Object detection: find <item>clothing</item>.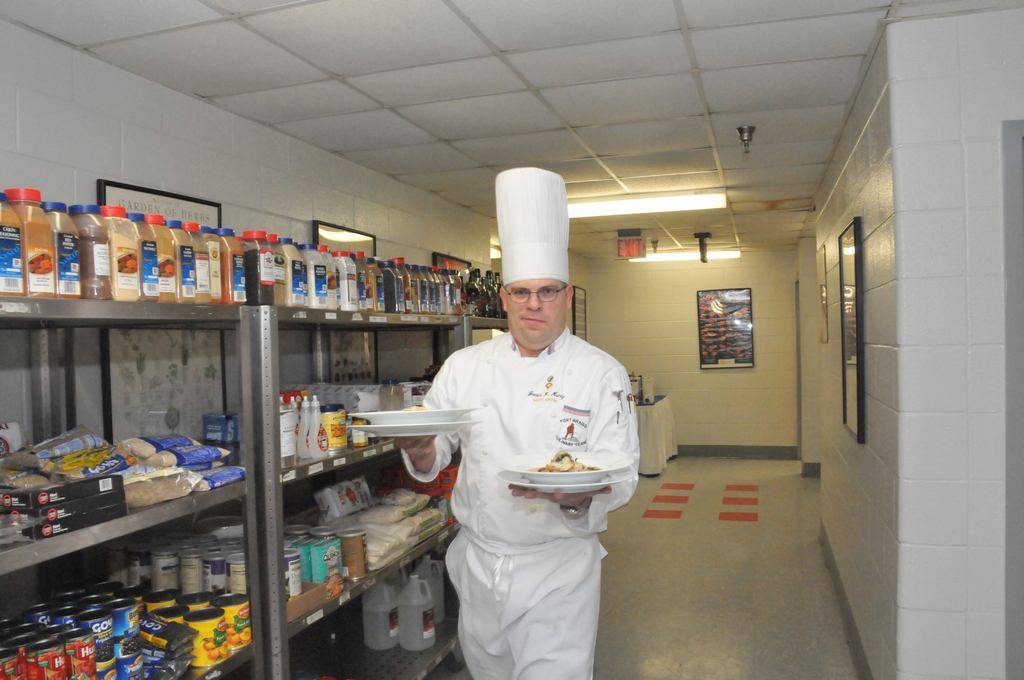
x1=398 y1=329 x2=638 y2=679.
